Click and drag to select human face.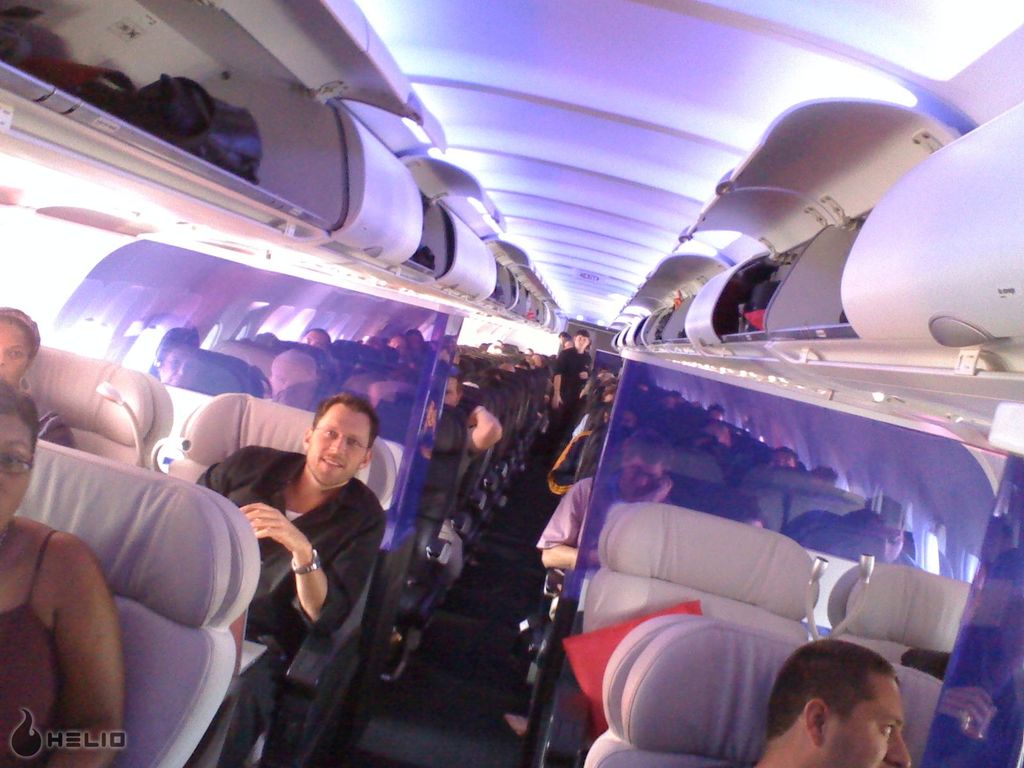
Selection: bbox(0, 416, 33, 527).
